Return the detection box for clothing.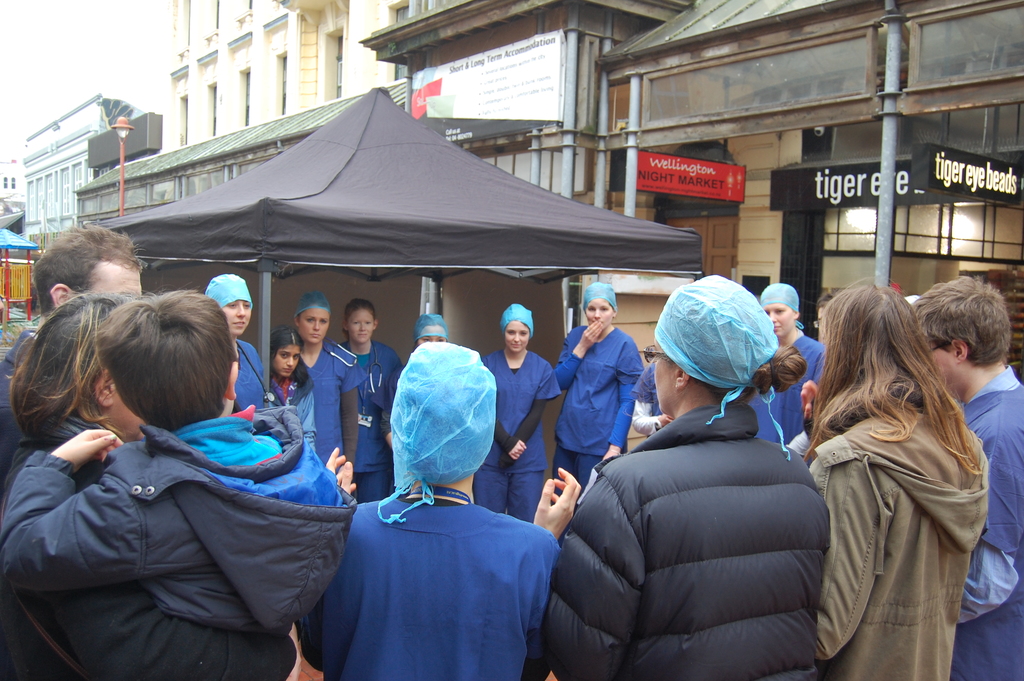
bbox(0, 406, 358, 636).
